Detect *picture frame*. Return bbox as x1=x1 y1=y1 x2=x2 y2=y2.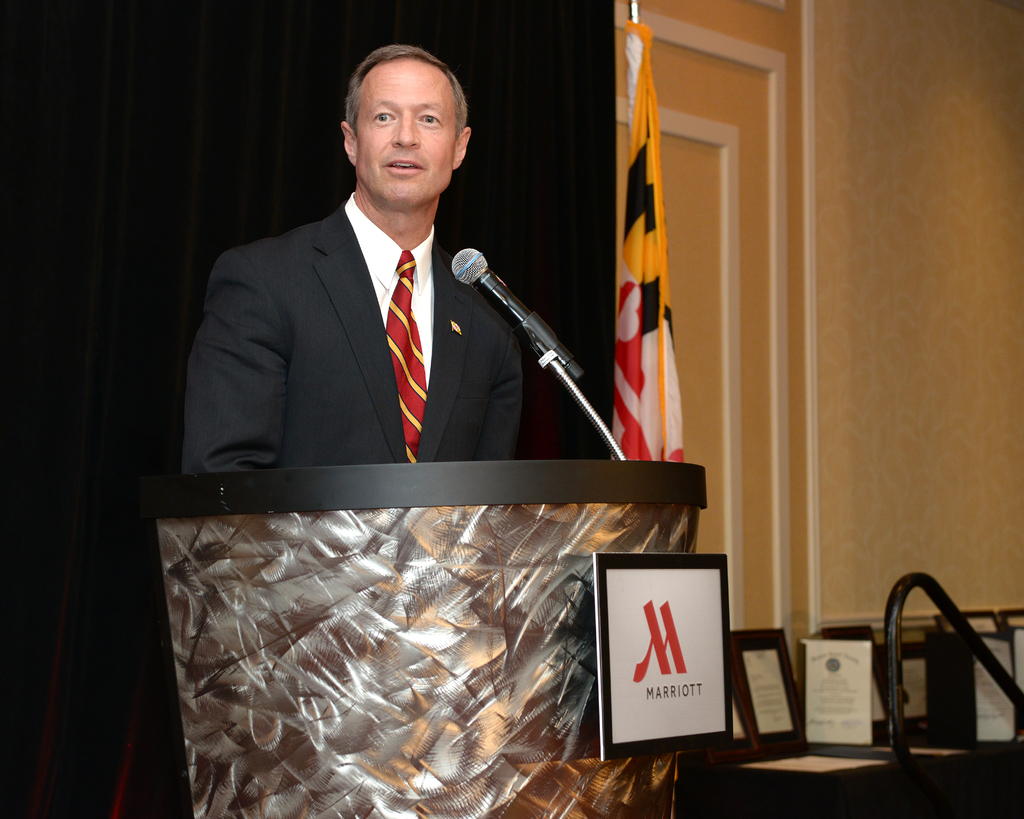
x1=730 y1=619 x2=796 y2=746.
